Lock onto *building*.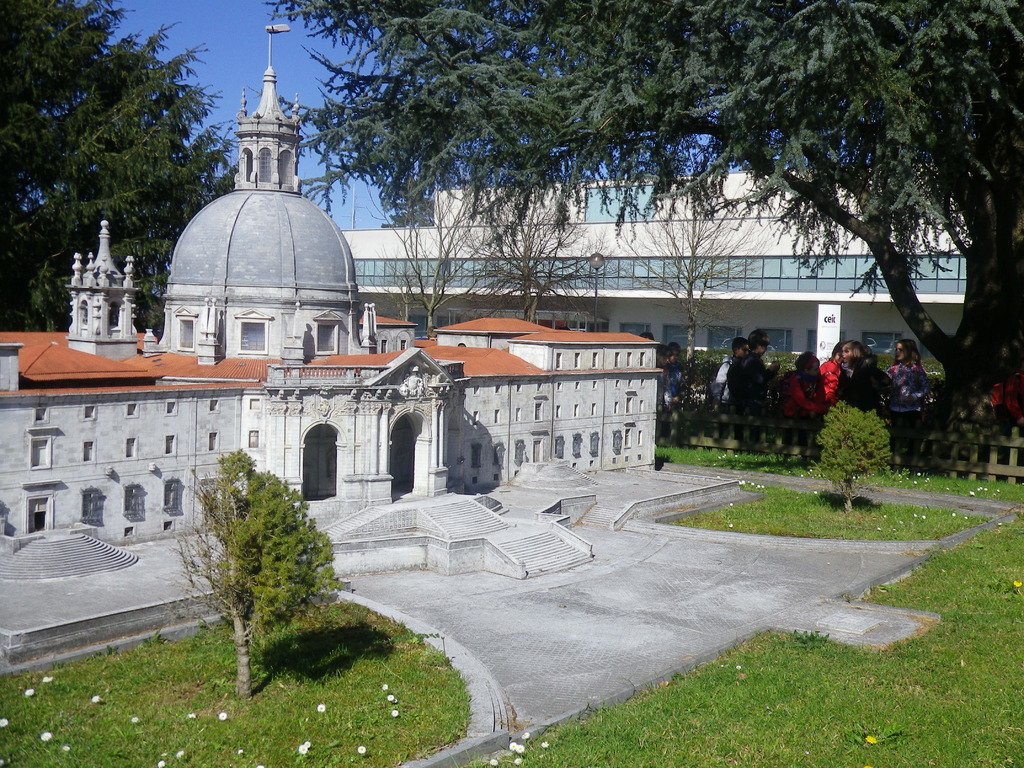
Locked: (left=334, top=165, right=970, bottom=403).
